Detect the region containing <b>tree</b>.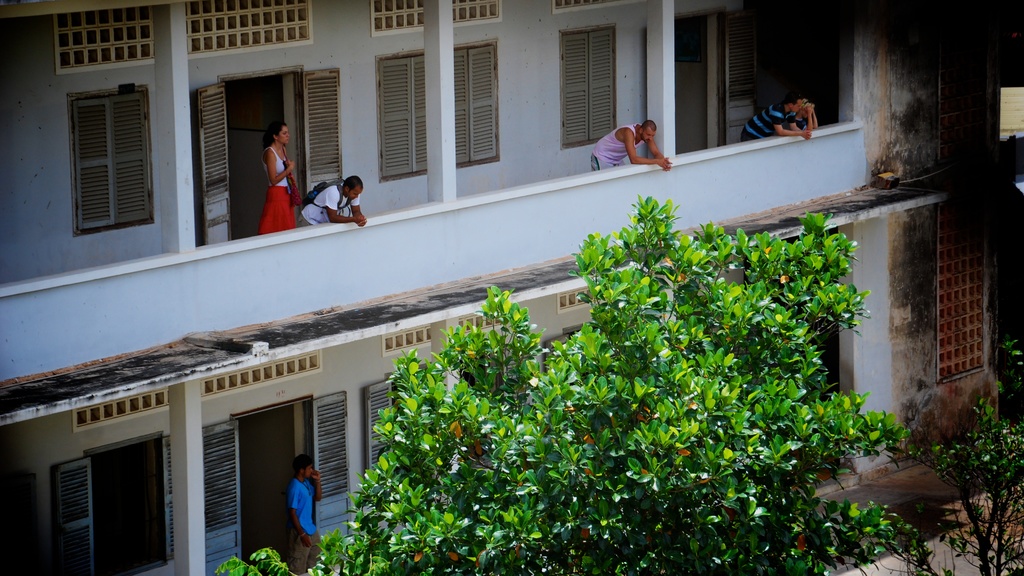
876/336/1023/575.
